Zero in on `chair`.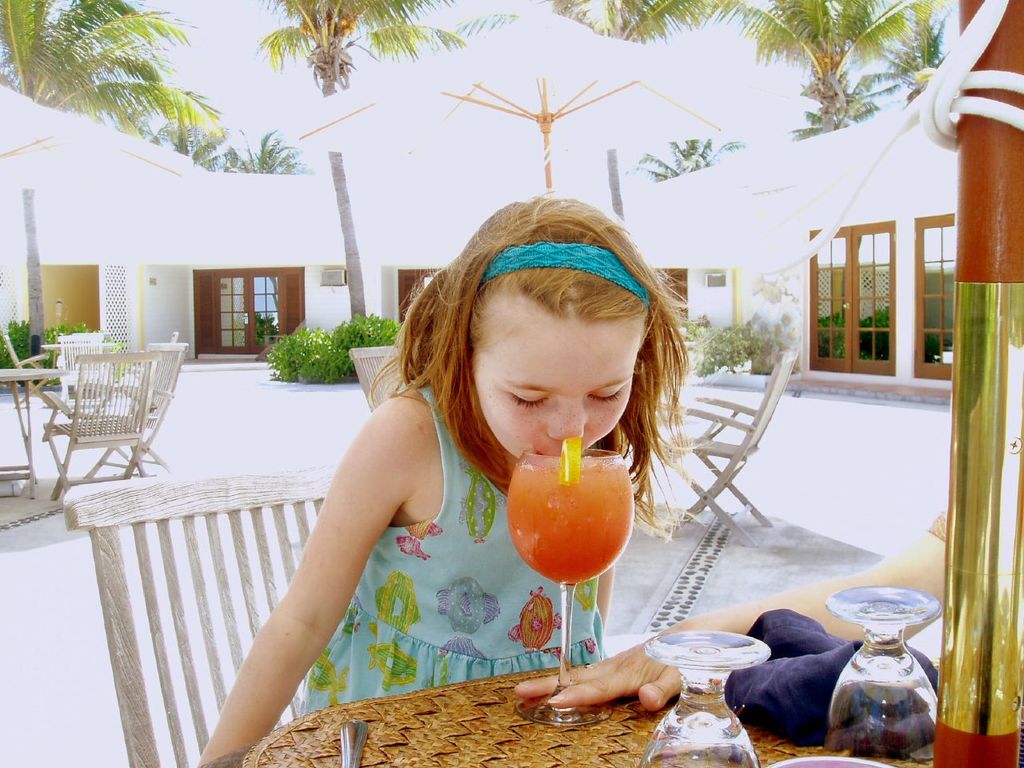
Zeroed in: (57, 333, 110, 406).
